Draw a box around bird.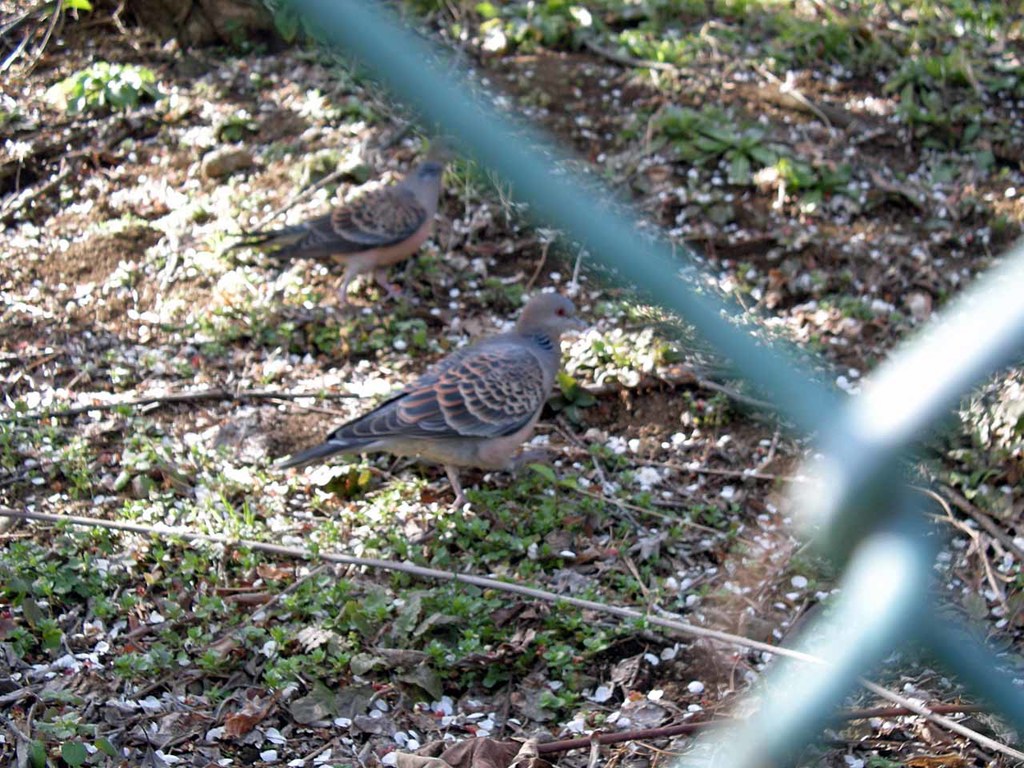
{"x1": 215, "y1": 134, "x2": 469, "y2": 310}.
